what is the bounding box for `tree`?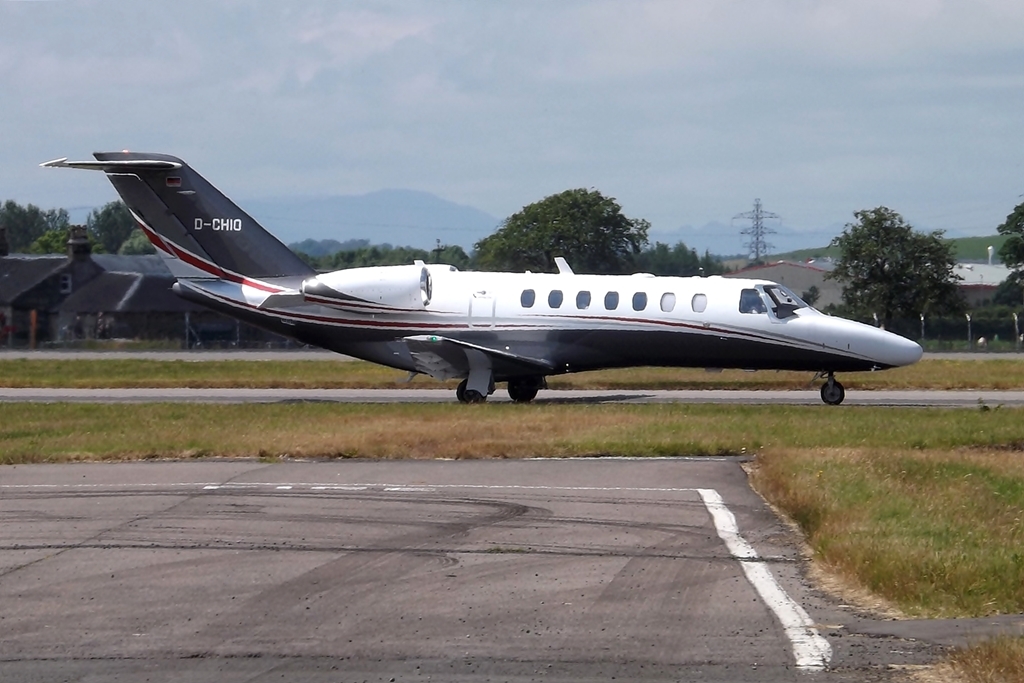
[996, 202, 1023, 324].
